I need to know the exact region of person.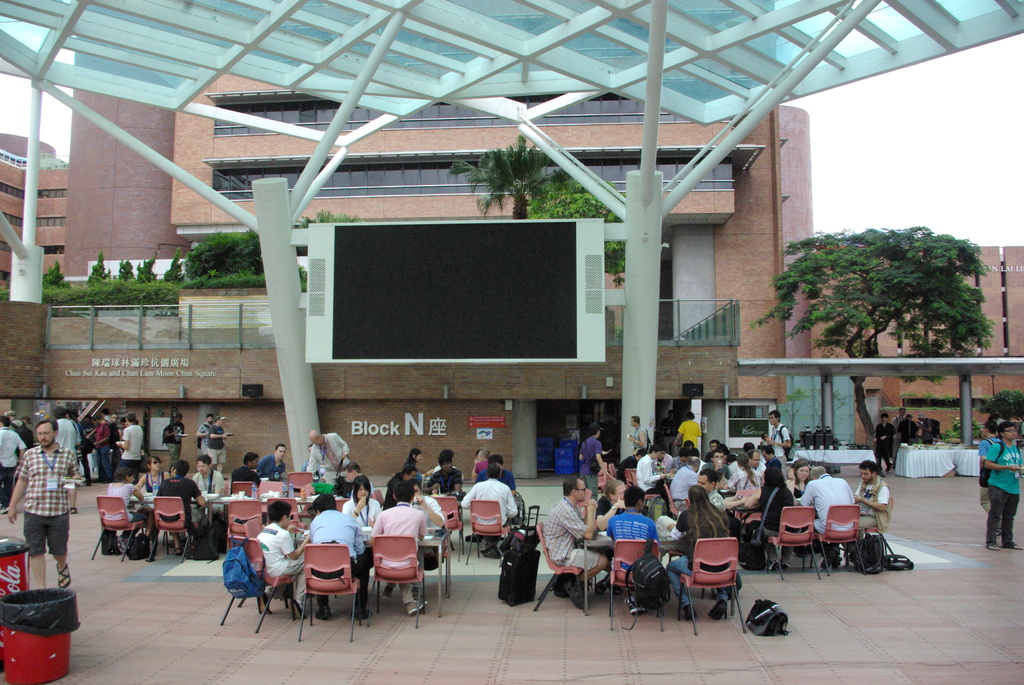
Region: <bbox>161, 410, 189, 461</bbox>.
